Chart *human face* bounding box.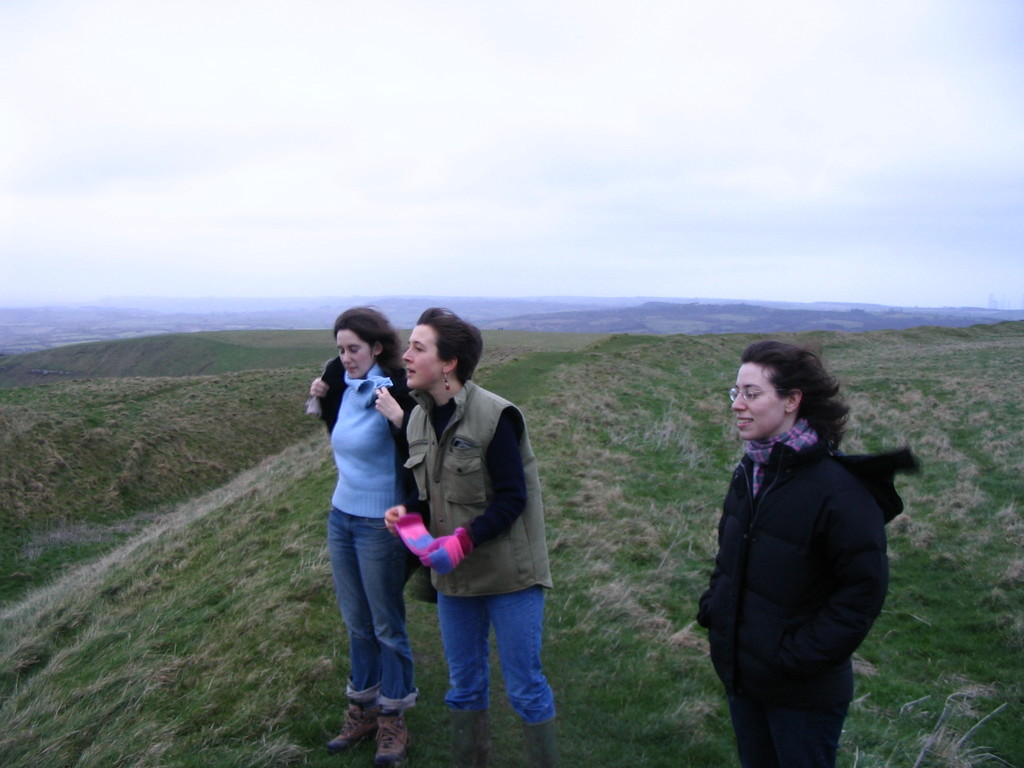
Charted: BBox(730, 362, 787, 440).
